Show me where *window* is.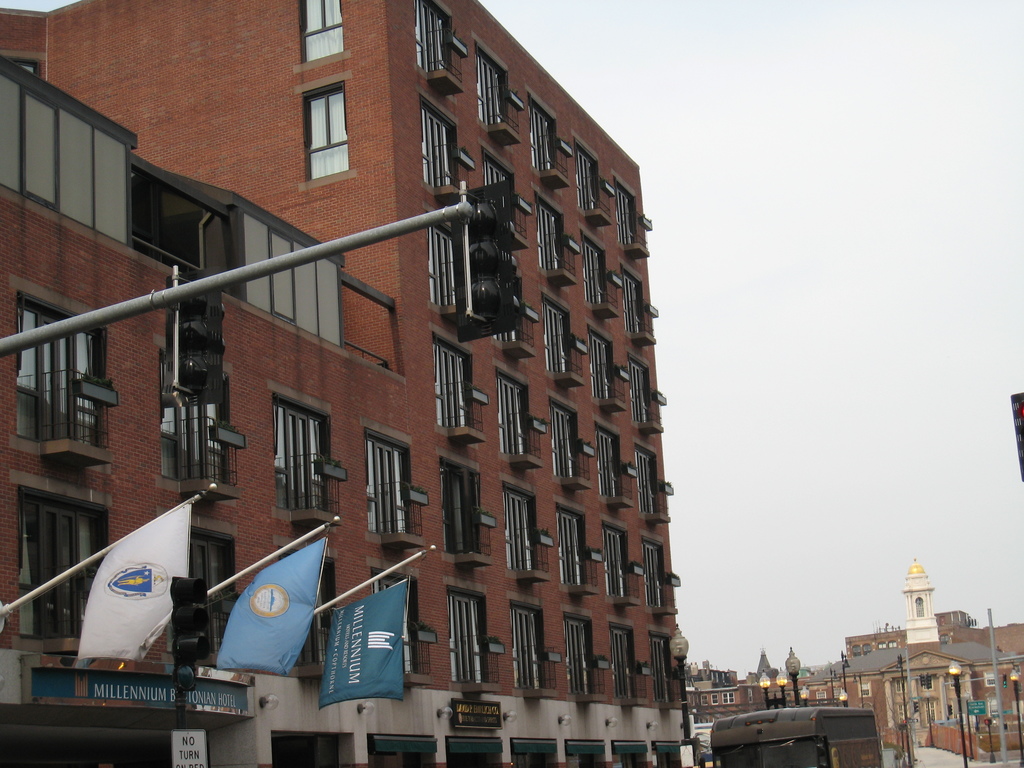
*window* is at crop(586, 230, 609, 320).
